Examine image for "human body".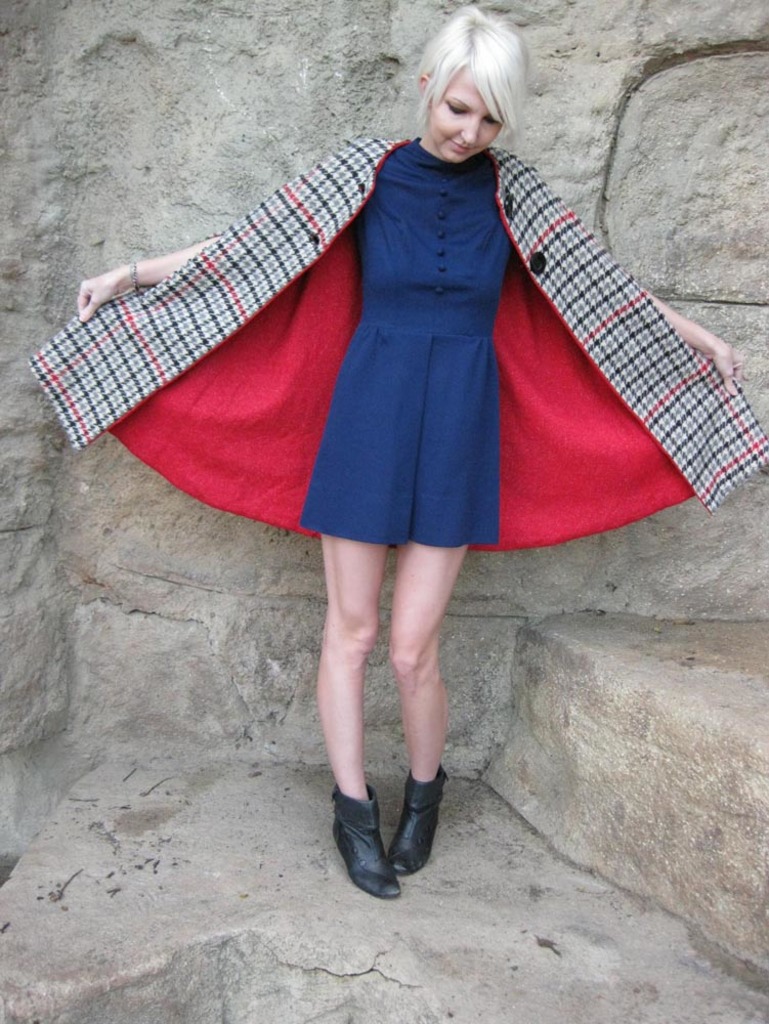
Examination result: bbox(67, 0, 726, 843).
